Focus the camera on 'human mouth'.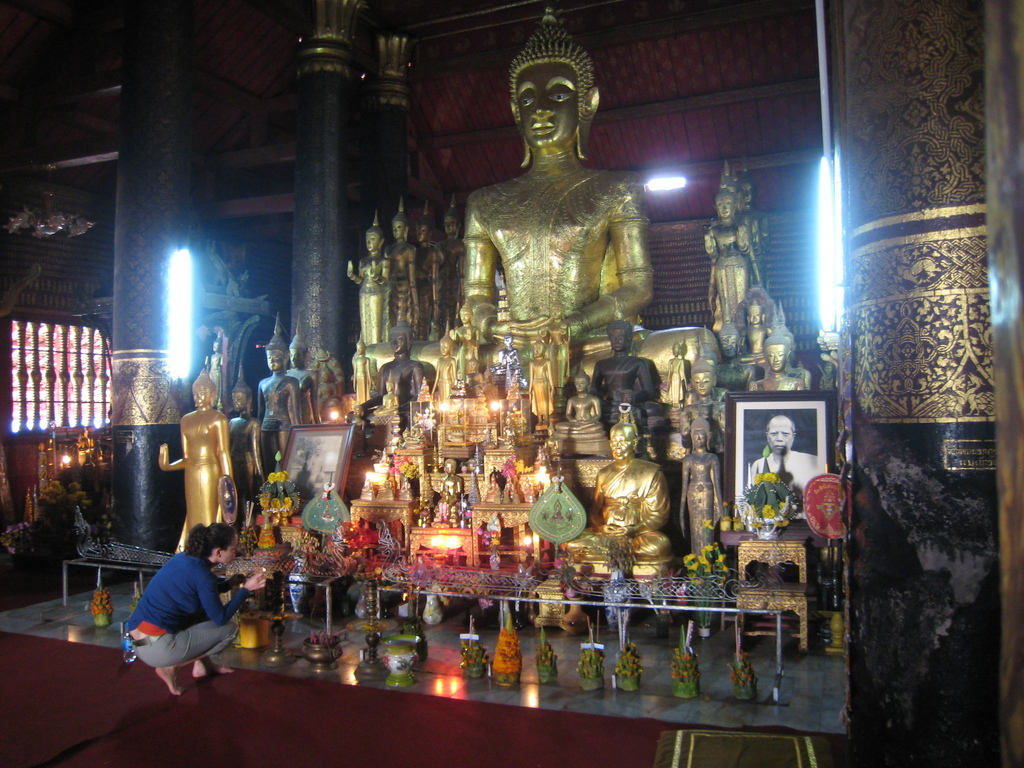
Focus region: 234, 404, 239, 411.
